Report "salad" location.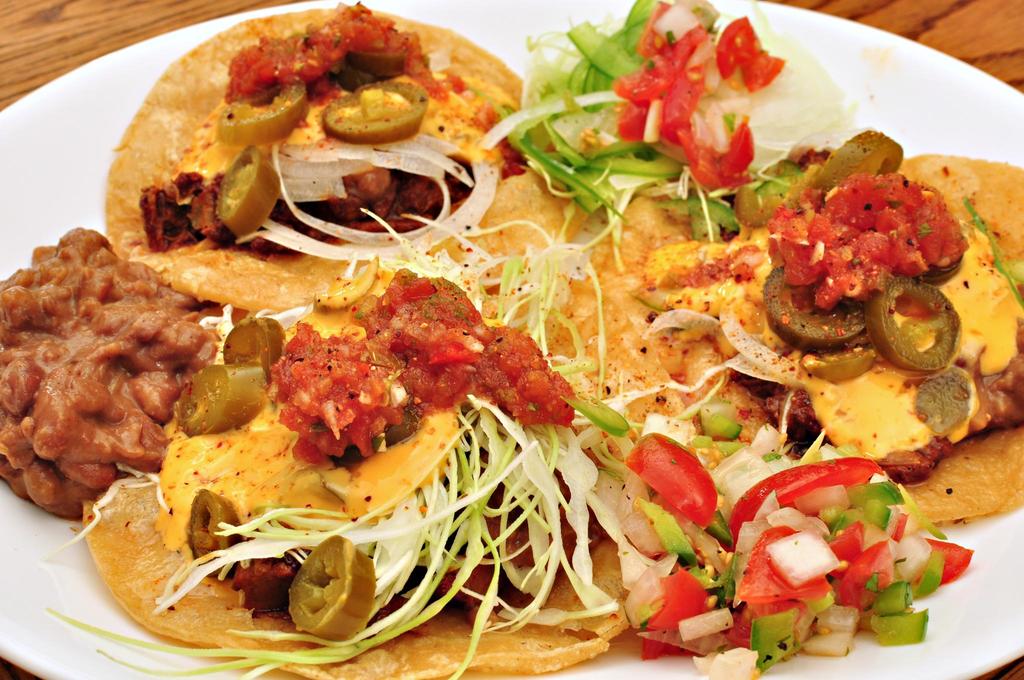
Report: (15,20,1023,668).
